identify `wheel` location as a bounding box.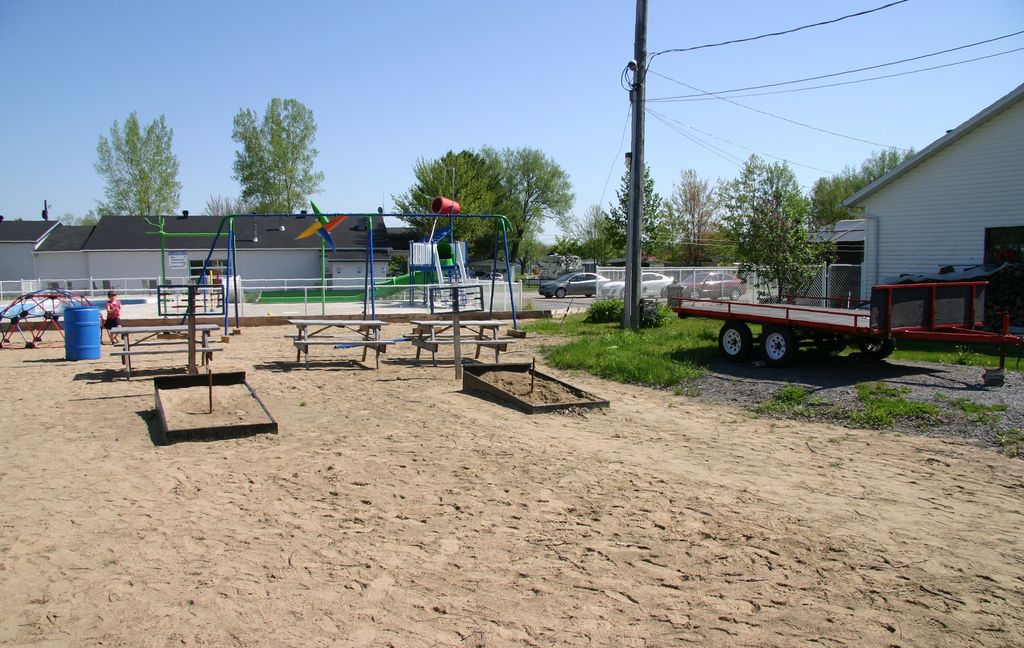
(556, 289, 568, 298).
